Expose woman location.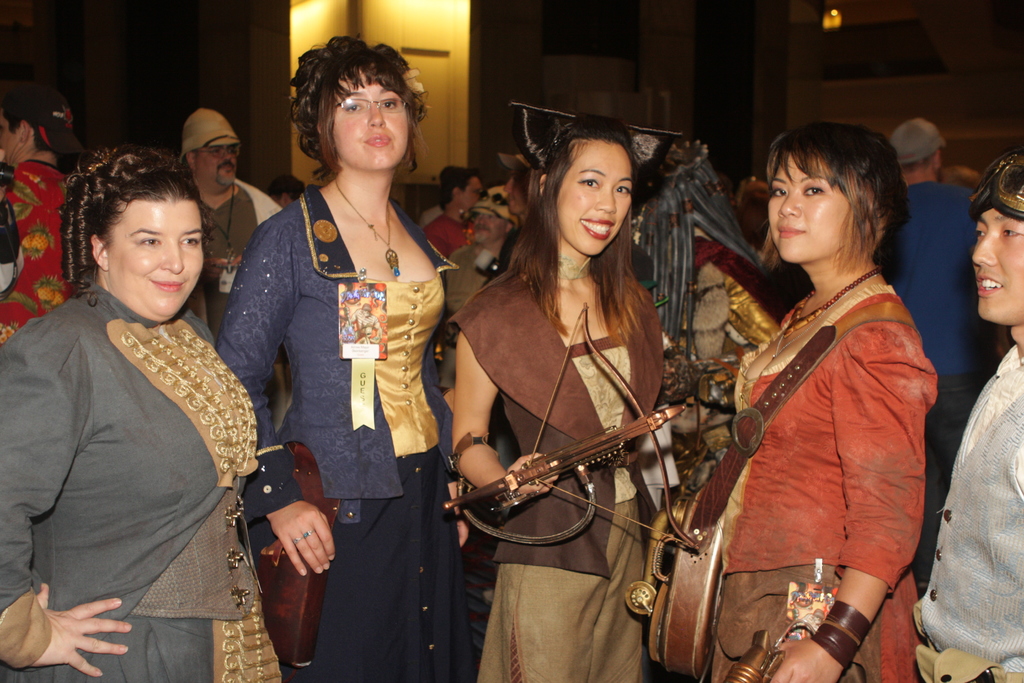
Exposed at bbox=[0, 142, 289, 682].
